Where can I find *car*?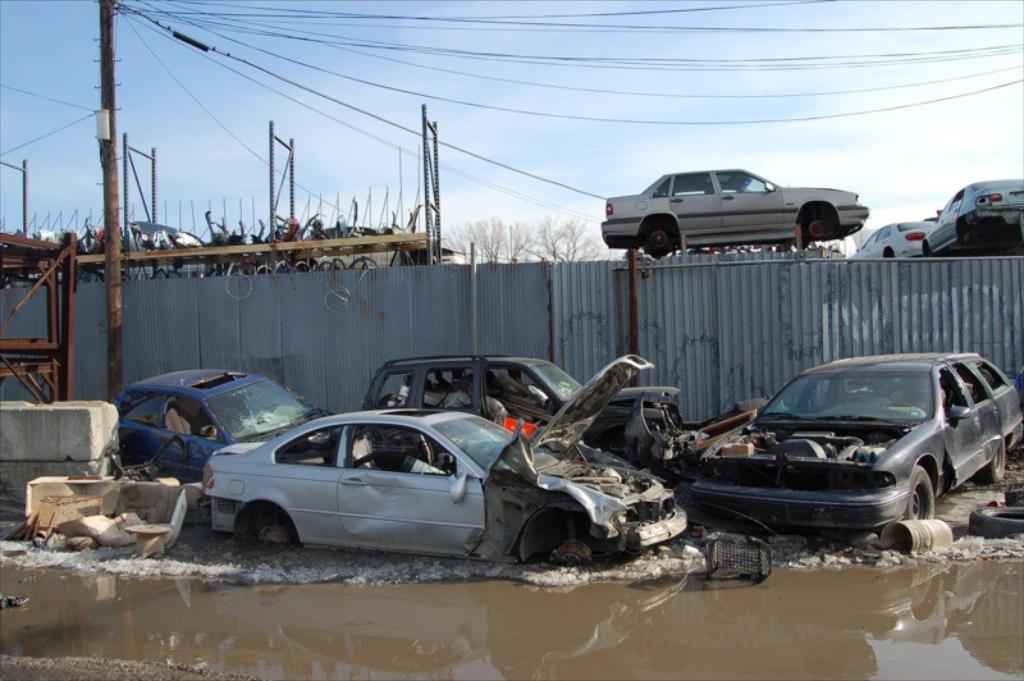
You can find it at [x1=111, y1=369, x2=334, y2=486].
